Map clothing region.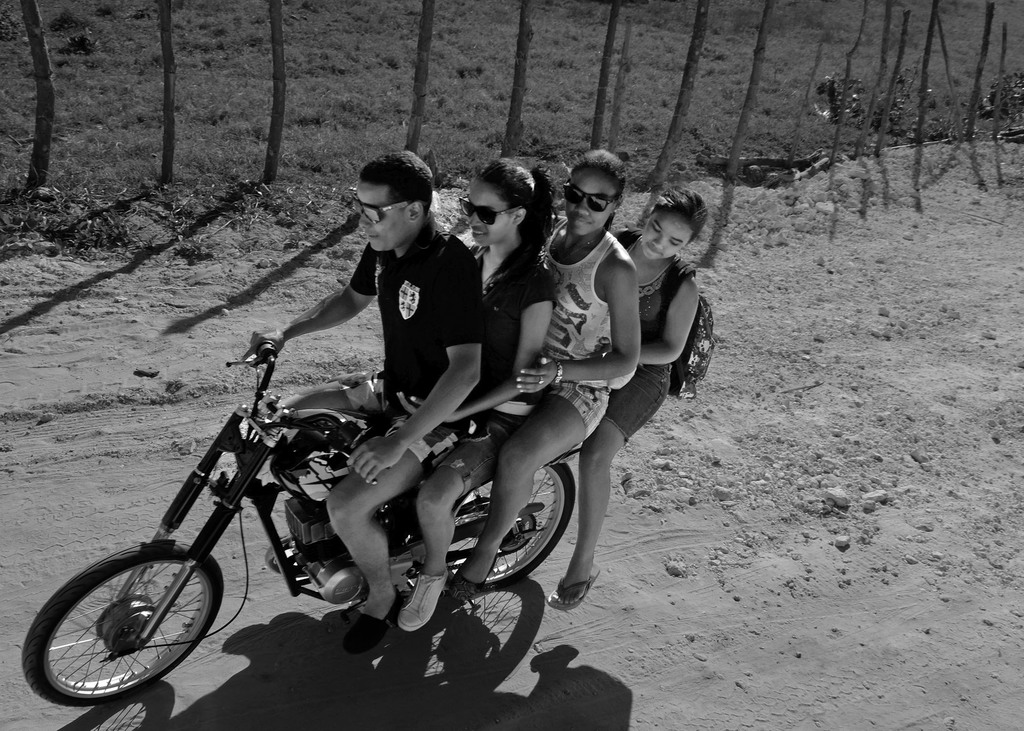
Mapped to x1=541, y1=218, x2=611, y2=442.
